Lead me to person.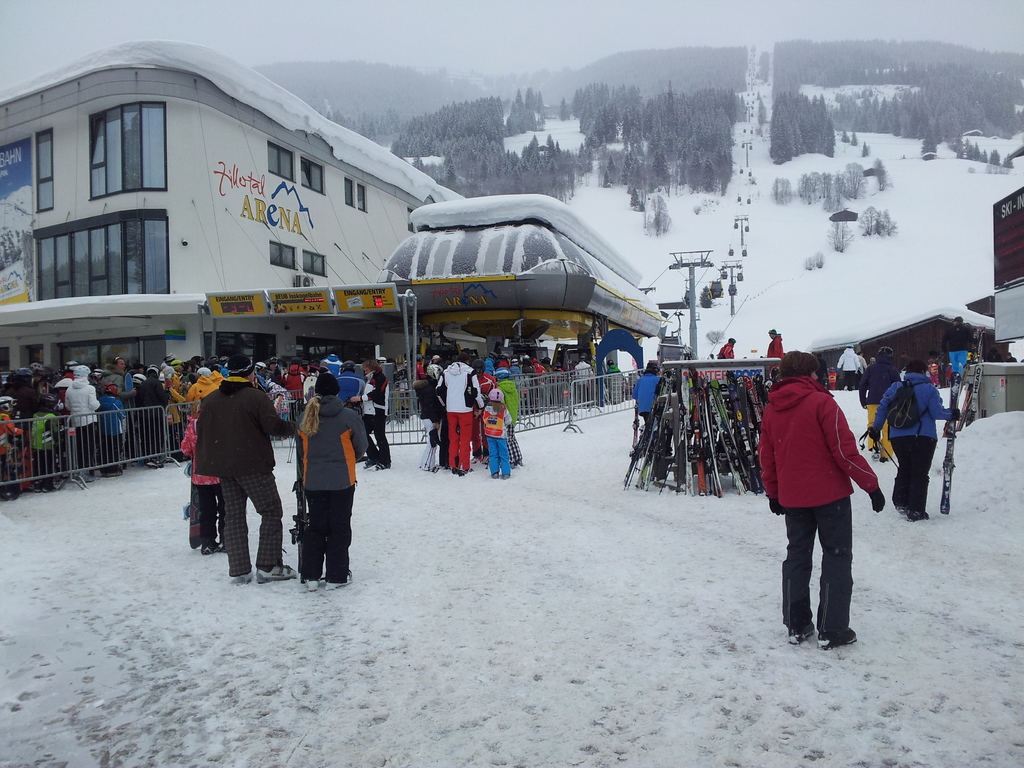
Lead to {"left": 297, "top": 375, "right": 363, "bottom": 591}.
